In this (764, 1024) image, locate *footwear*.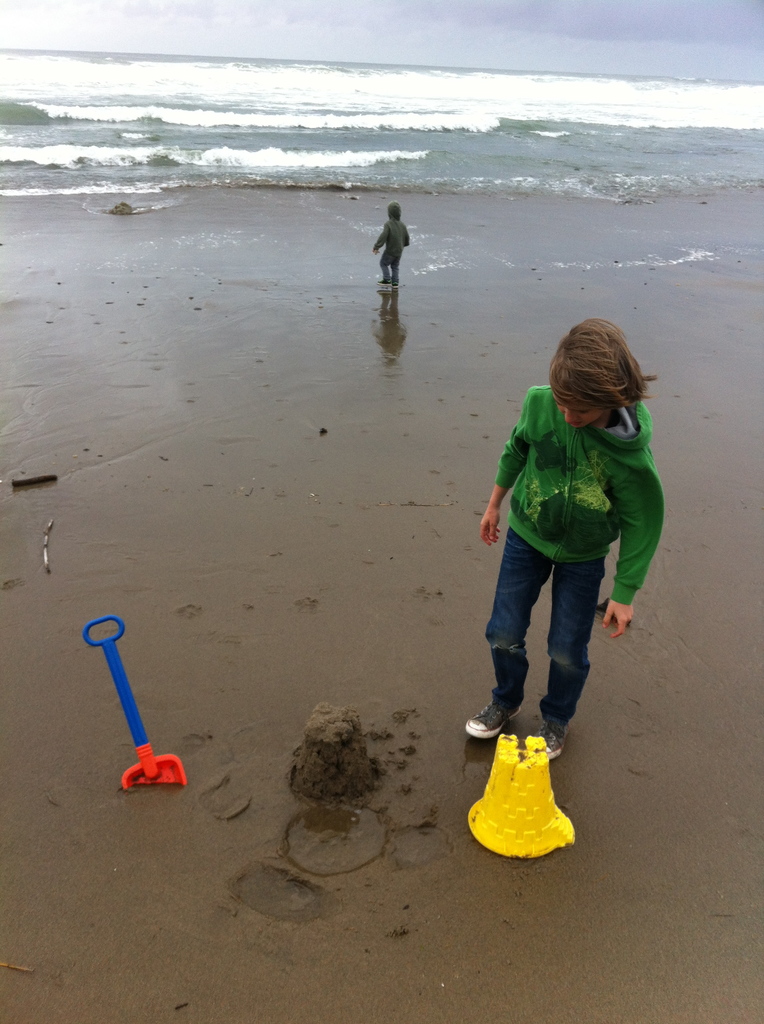
Bounding box: pyautogui.locateOnScreen(390, 280, 399, 286).
